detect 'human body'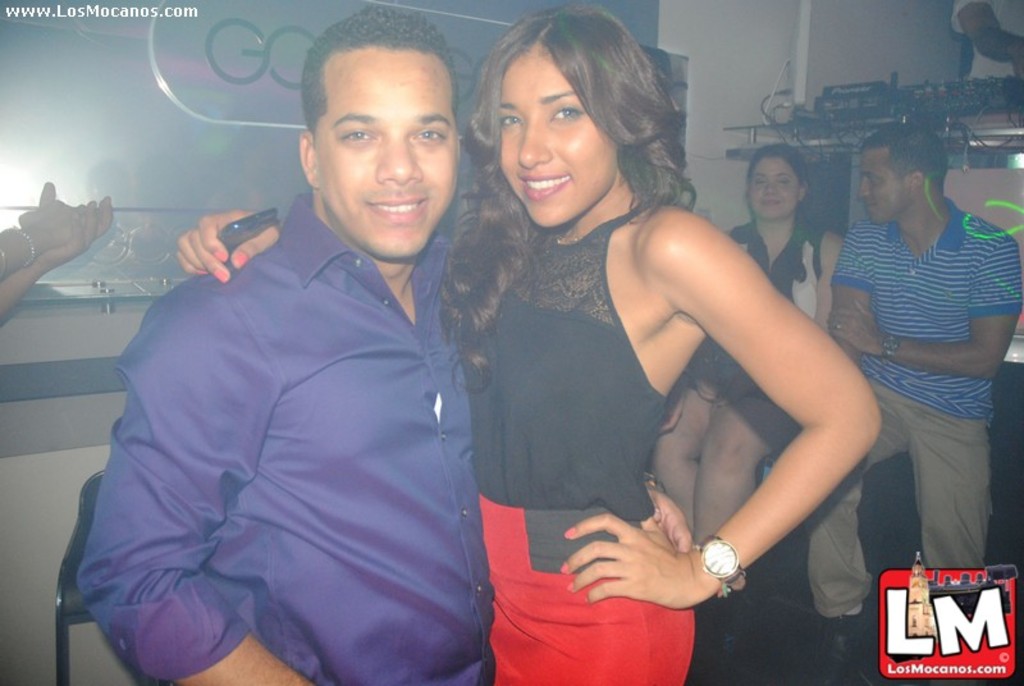
x1=653, y1=219, x2=847, y2=642
